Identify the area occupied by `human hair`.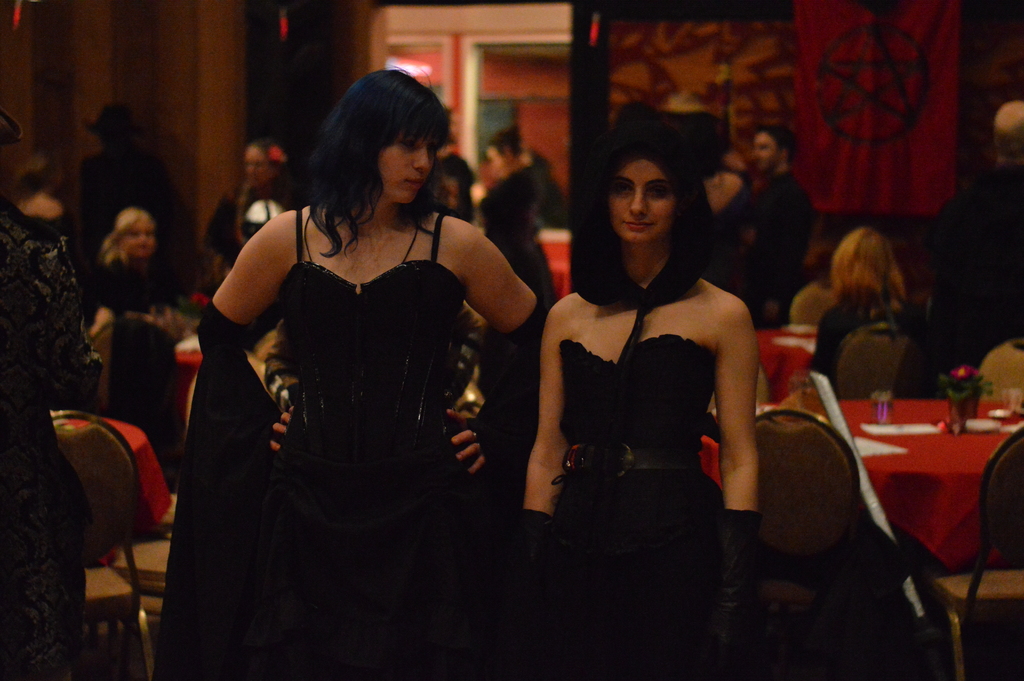
Area: 433, 152, 478, 229.
